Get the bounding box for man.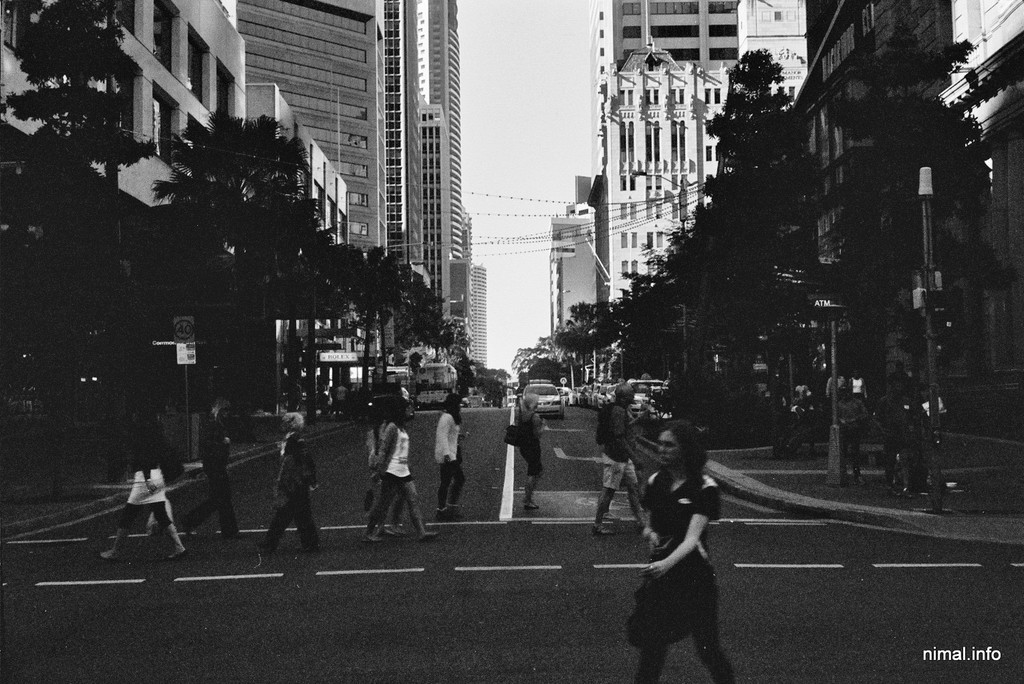
locate(600, 380, 648, 540).
